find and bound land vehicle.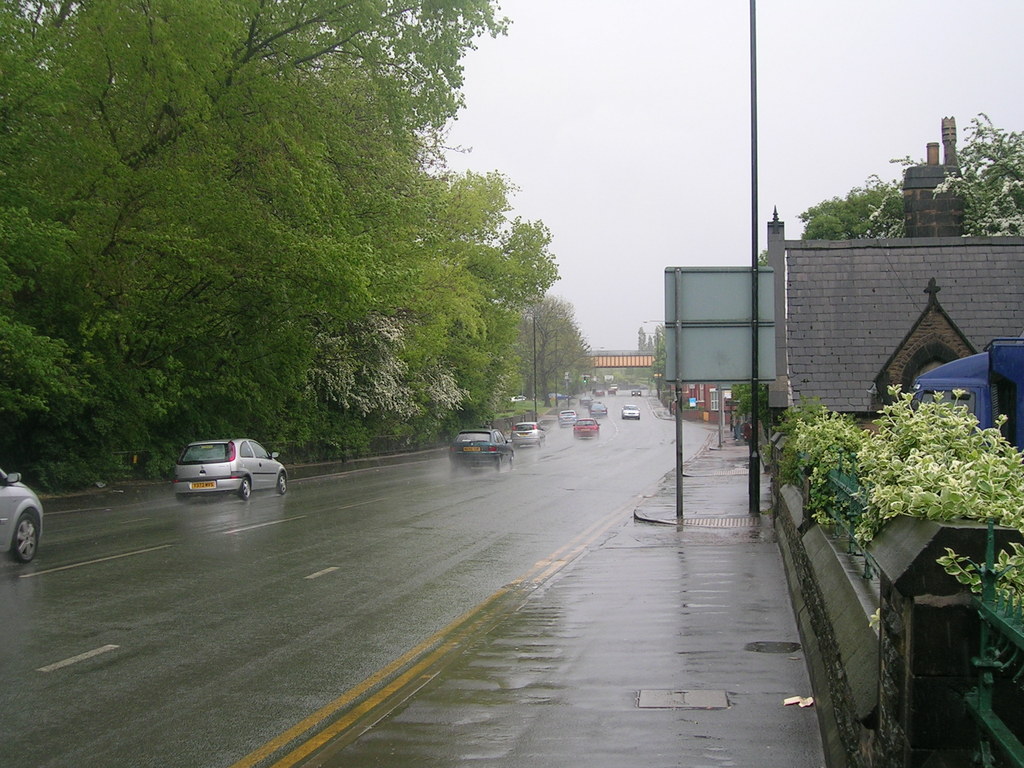
Bound: [left=621, top=402, right=641, bottom=420].
